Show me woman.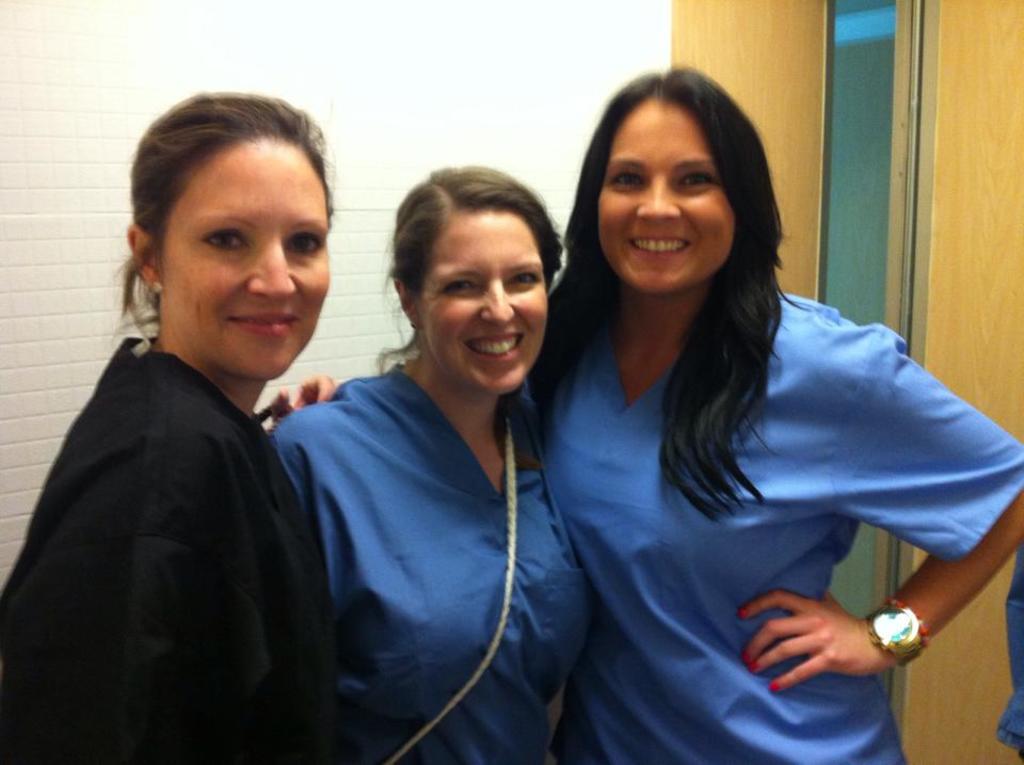
woman is here: x1=0, y1=89, x2=342, y2=764.
